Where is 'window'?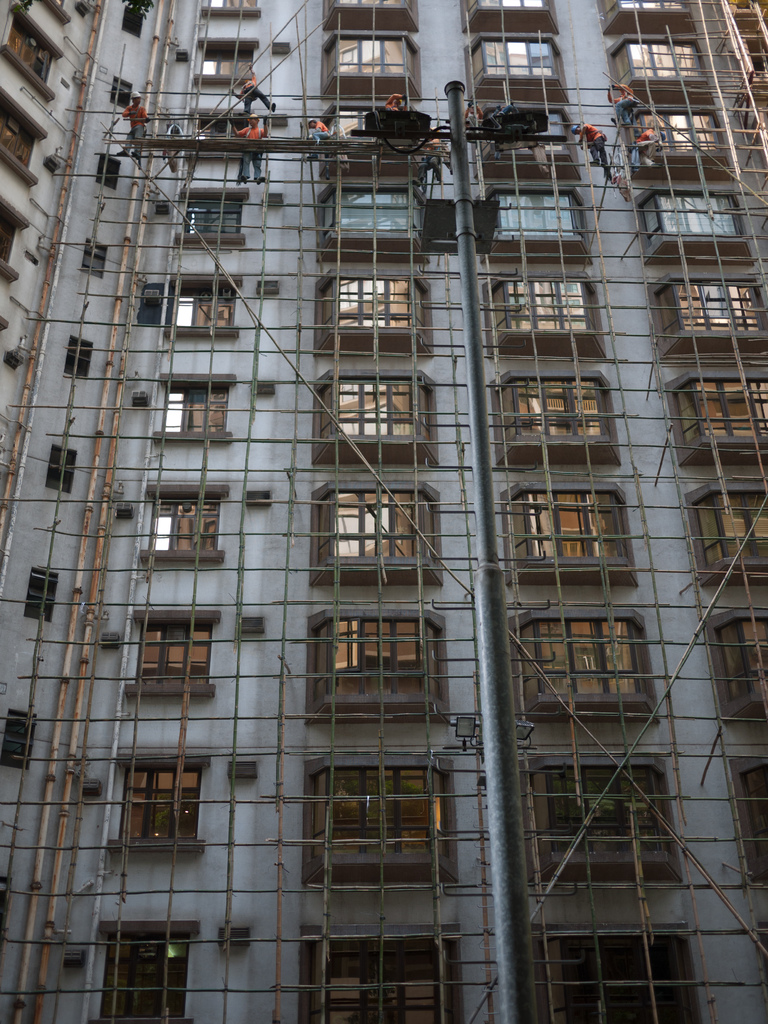
204/0/259/18.
